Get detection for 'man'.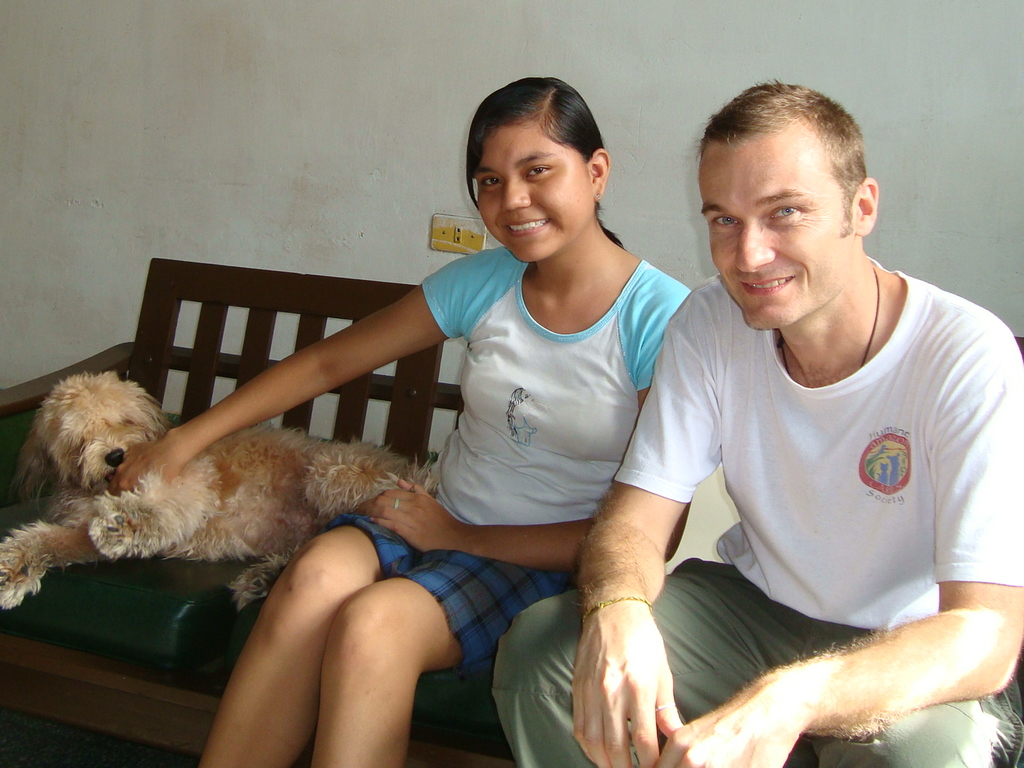
Detection: <region>513, 95, 1009, 764</region>.
